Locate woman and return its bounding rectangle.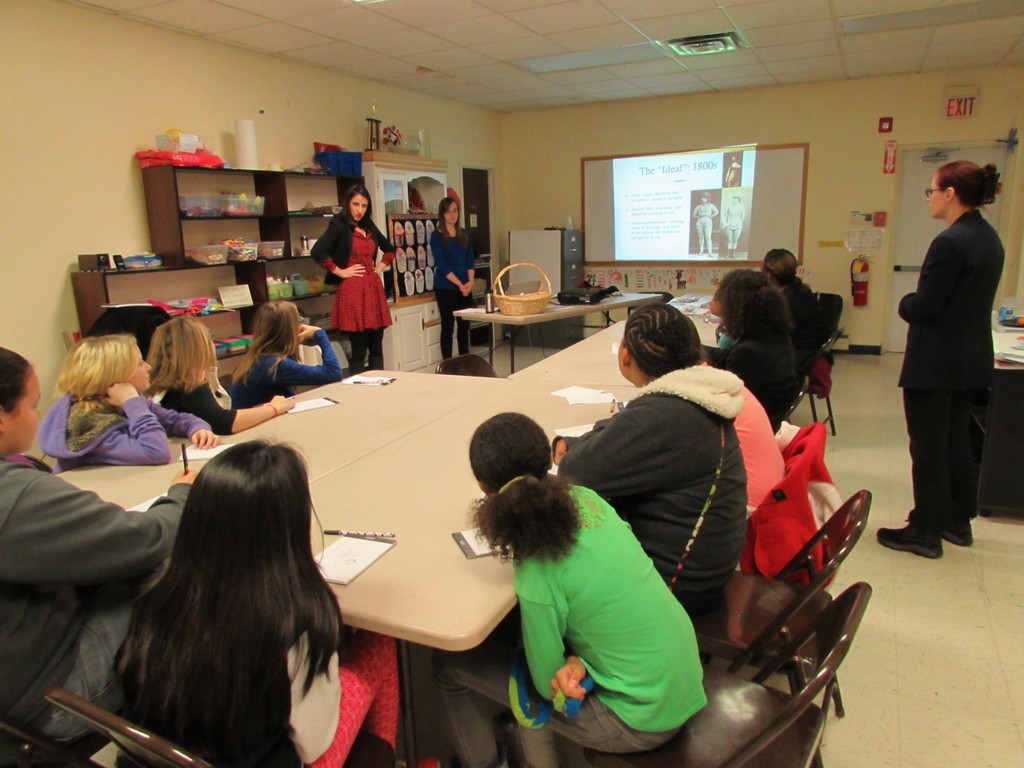
1,352,206,743.
